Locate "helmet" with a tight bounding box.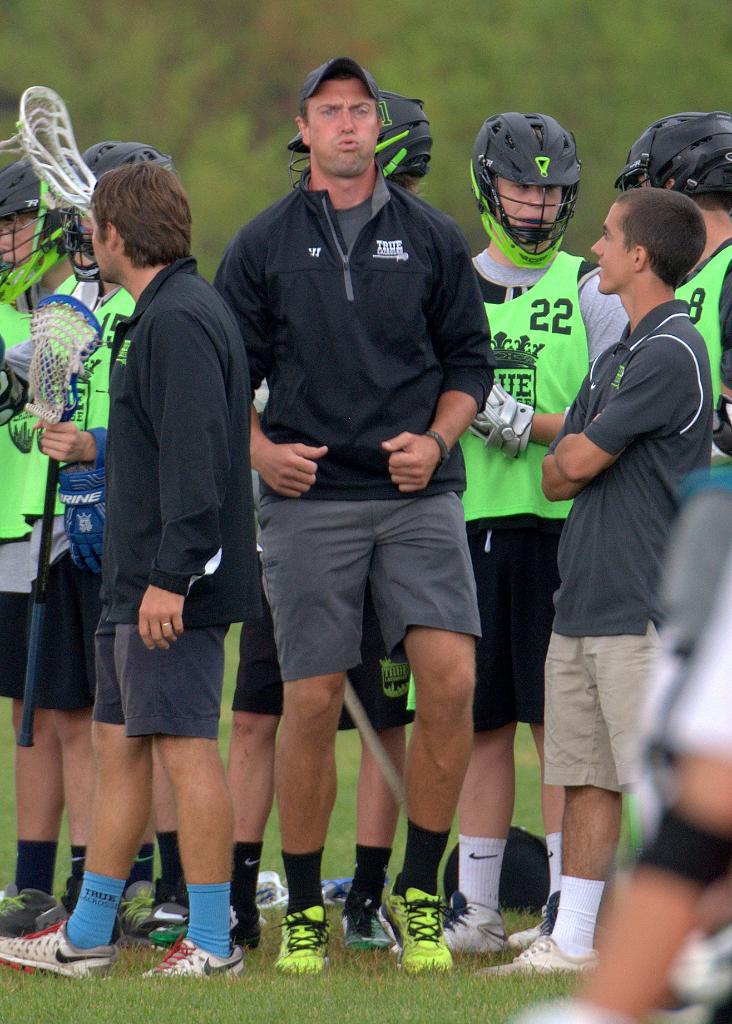
<region>57, 147, 172, 282</region>.
